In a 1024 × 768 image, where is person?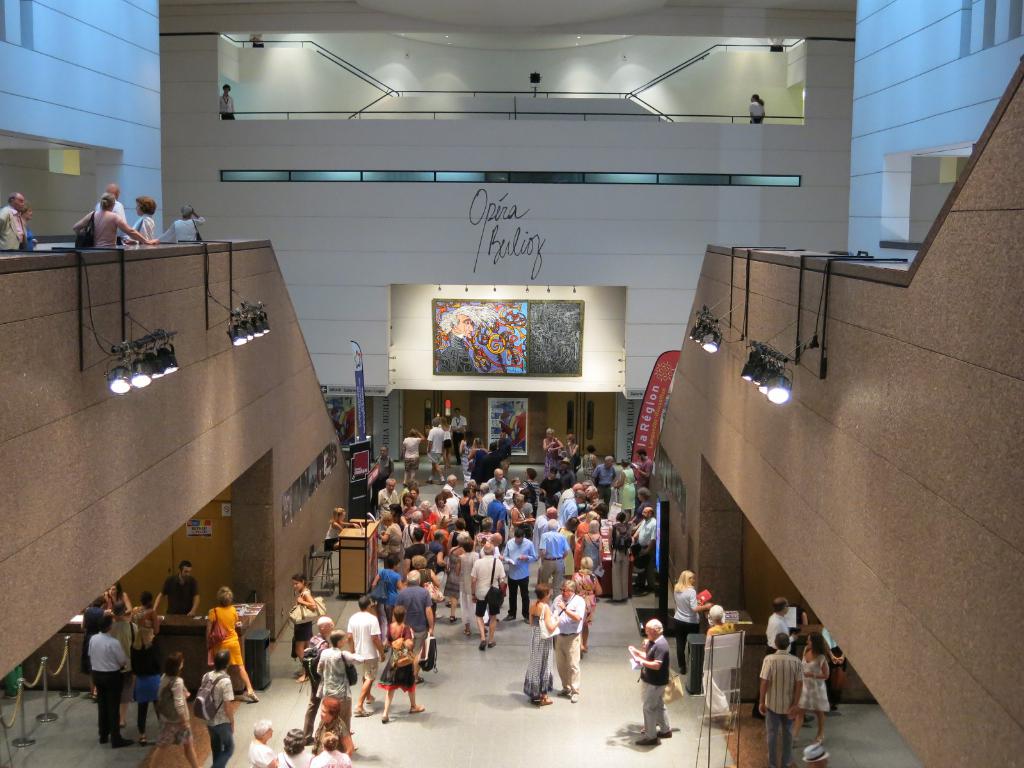
l=798, t=611, r=852, b=719.
